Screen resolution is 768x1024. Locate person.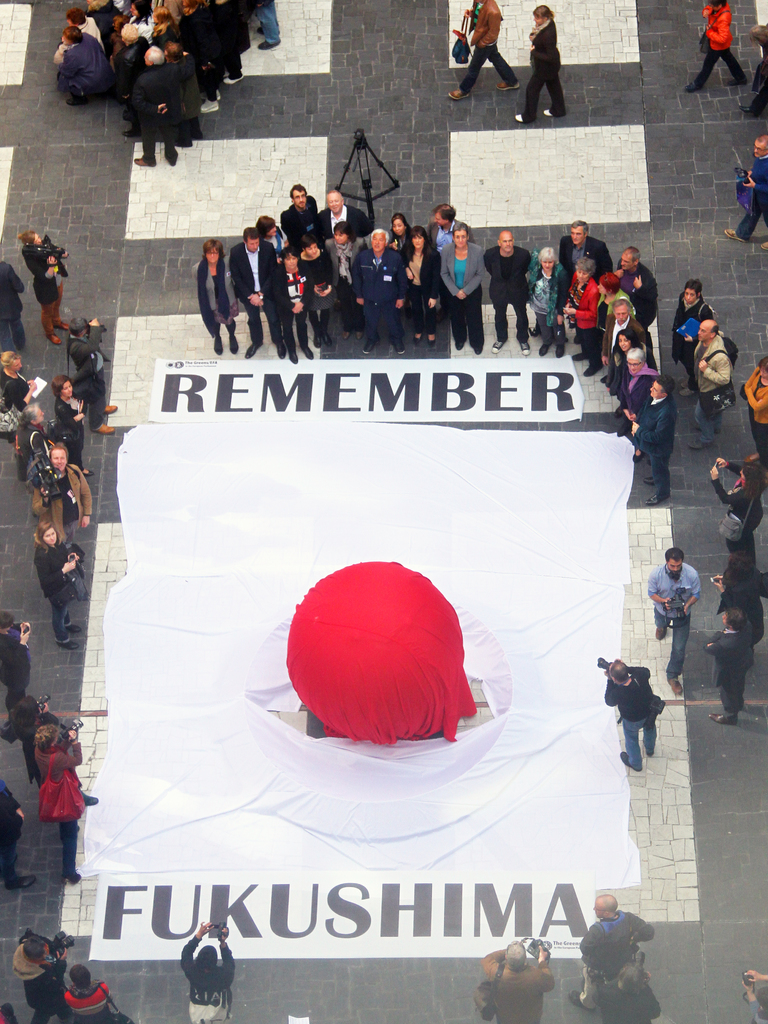
locate(478, 940, 555, 1023).
